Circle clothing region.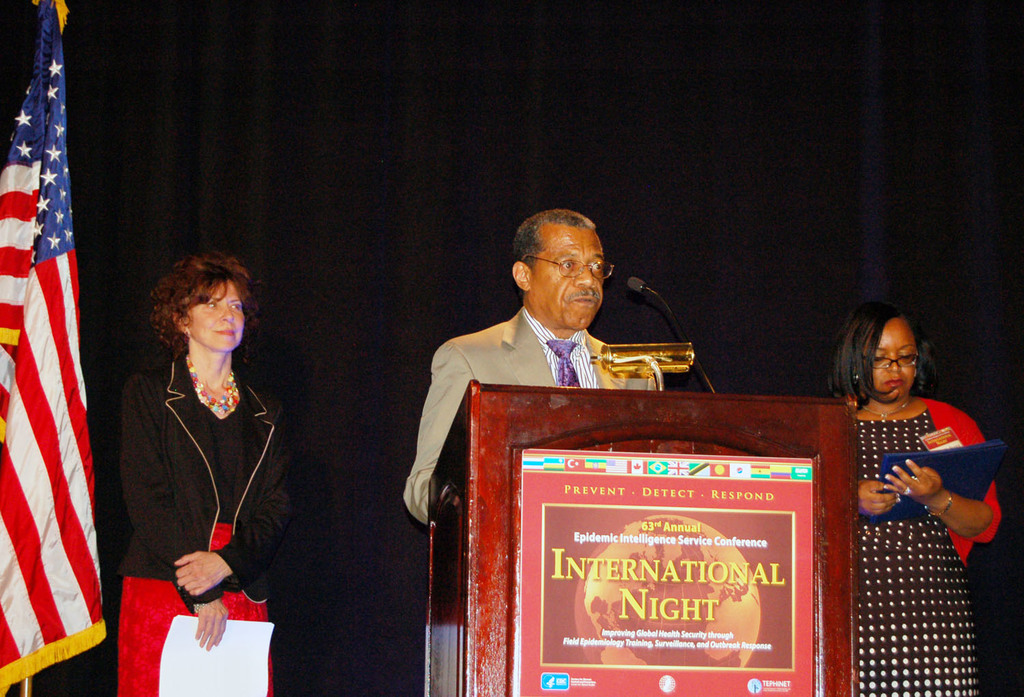
Region: 409 311 652 530.
